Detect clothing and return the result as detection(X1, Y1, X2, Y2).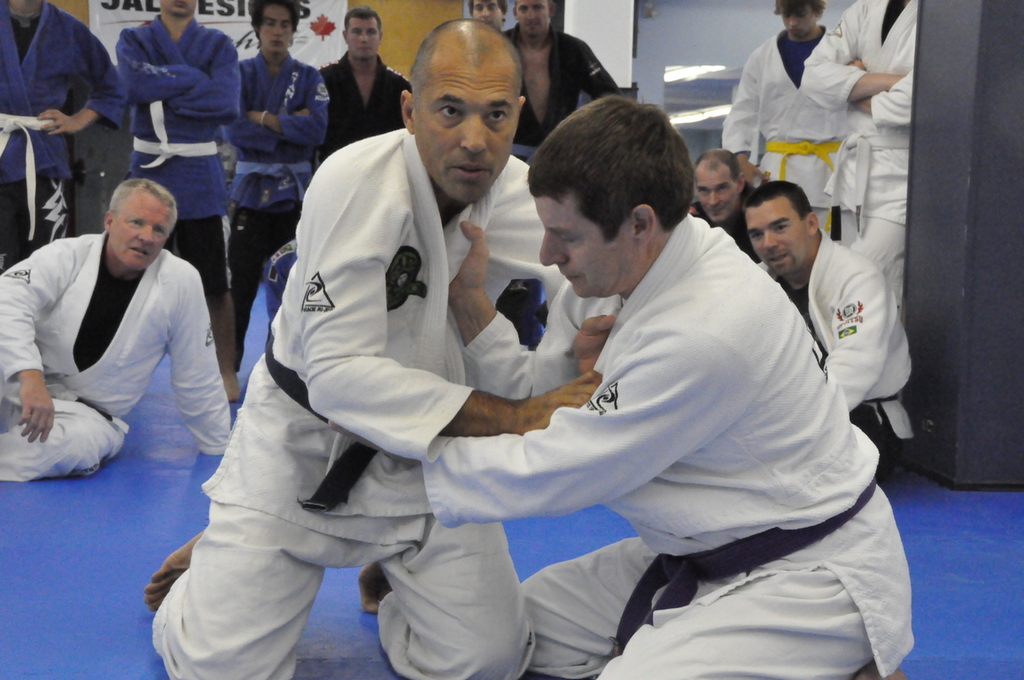
detection(801, 0, 914, 316).
